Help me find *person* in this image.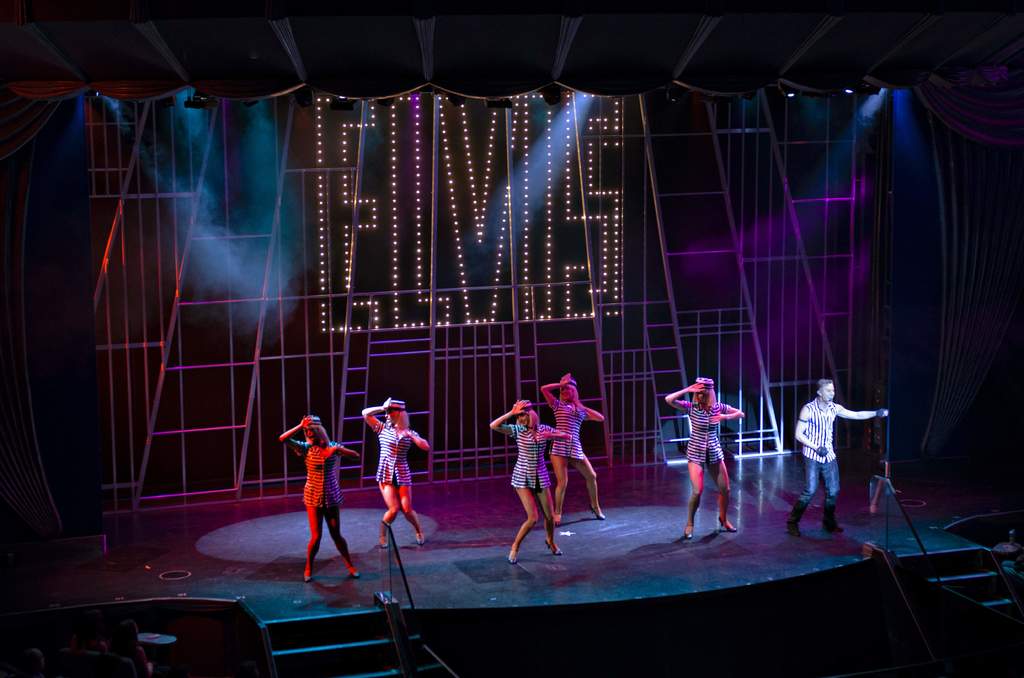
Found it: l=541, t=371, r=605, b=521.
